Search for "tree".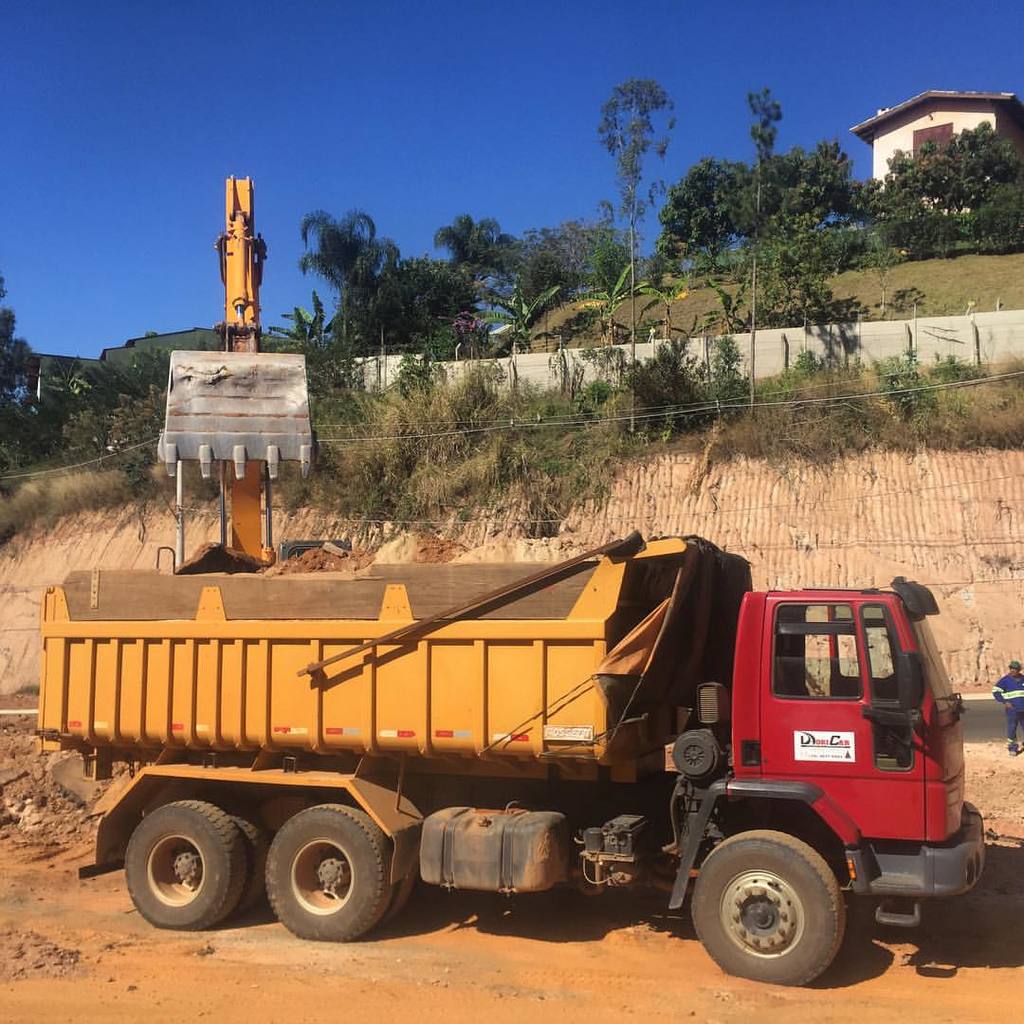
Found at [x1=504, y1=214, x2=593, y2=332].
